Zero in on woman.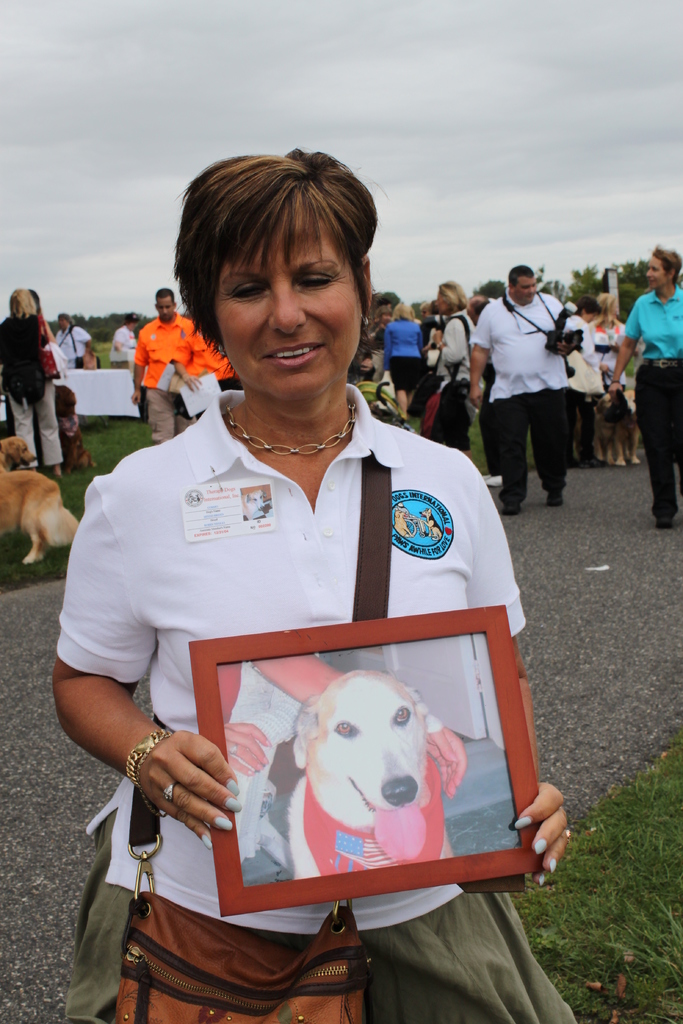
Zeroed in: [565, 298, 654, 481].
